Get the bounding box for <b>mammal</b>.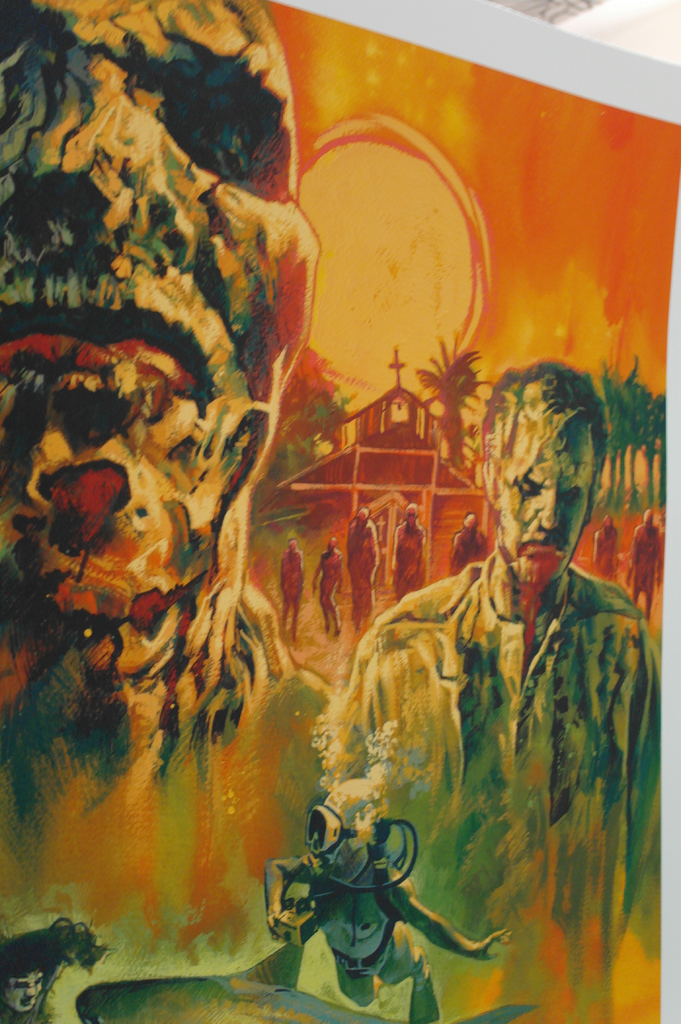
[left=319, top=541, right=349, bottom=627].
